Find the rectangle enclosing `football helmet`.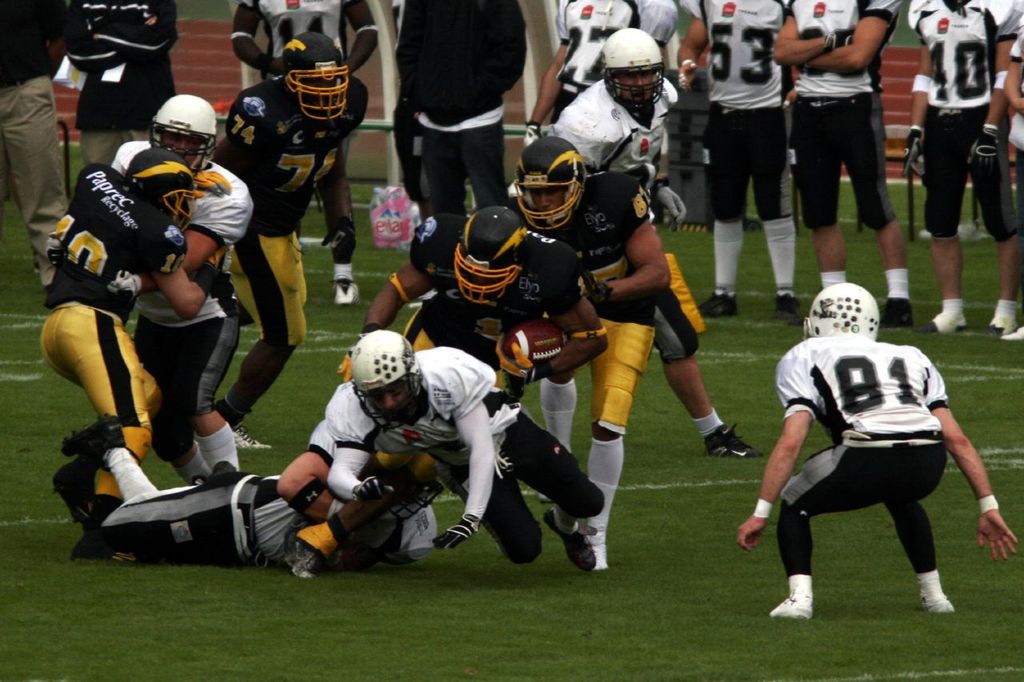
<region>600, 26, 662, 115</region>.
